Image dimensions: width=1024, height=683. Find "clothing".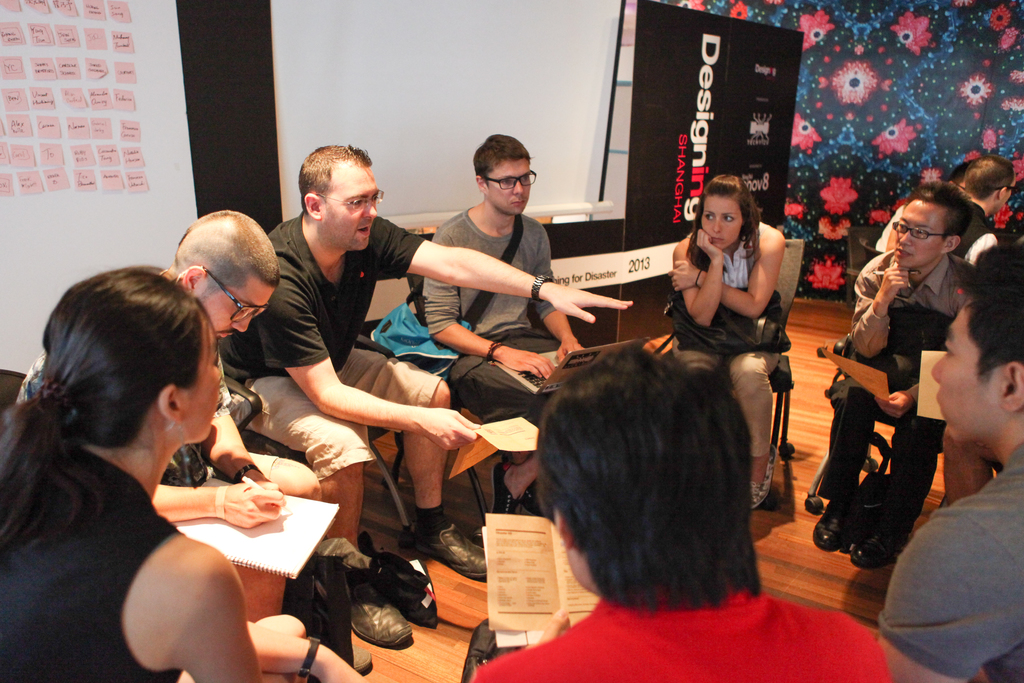
bbox=(17, 356, 229, 497).
